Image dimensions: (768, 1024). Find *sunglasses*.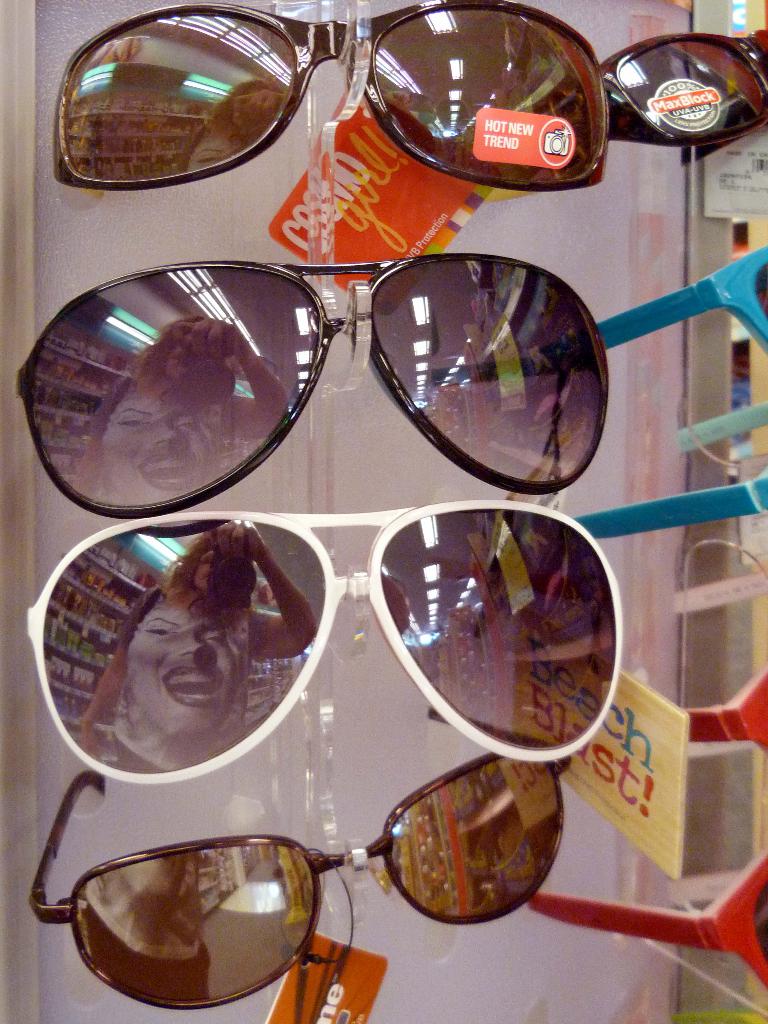
<box>596,35,767,143</box>.
